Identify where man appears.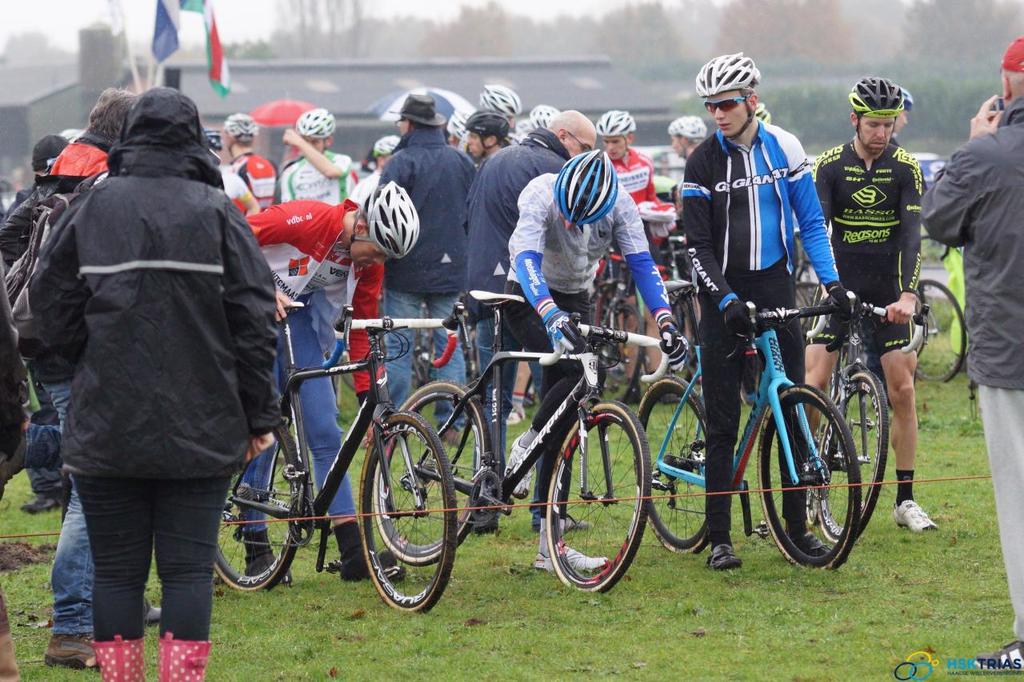
Appears at <box>606,109,670,393</box>.
